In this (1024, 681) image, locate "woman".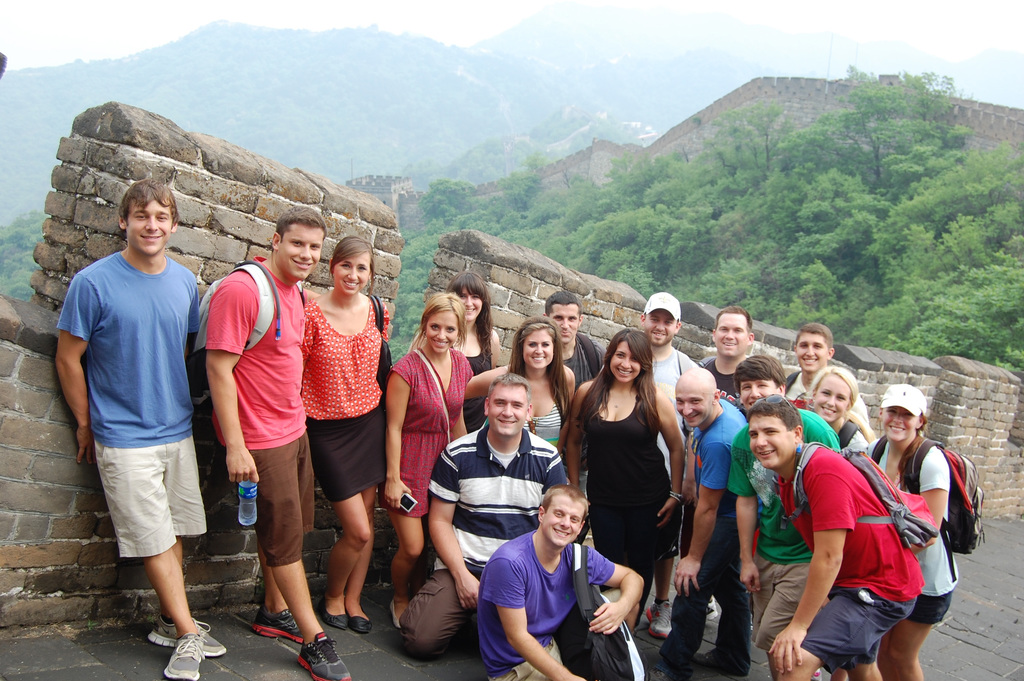
Bounding box: [left=870, top=387, right=960, bottom=680].
